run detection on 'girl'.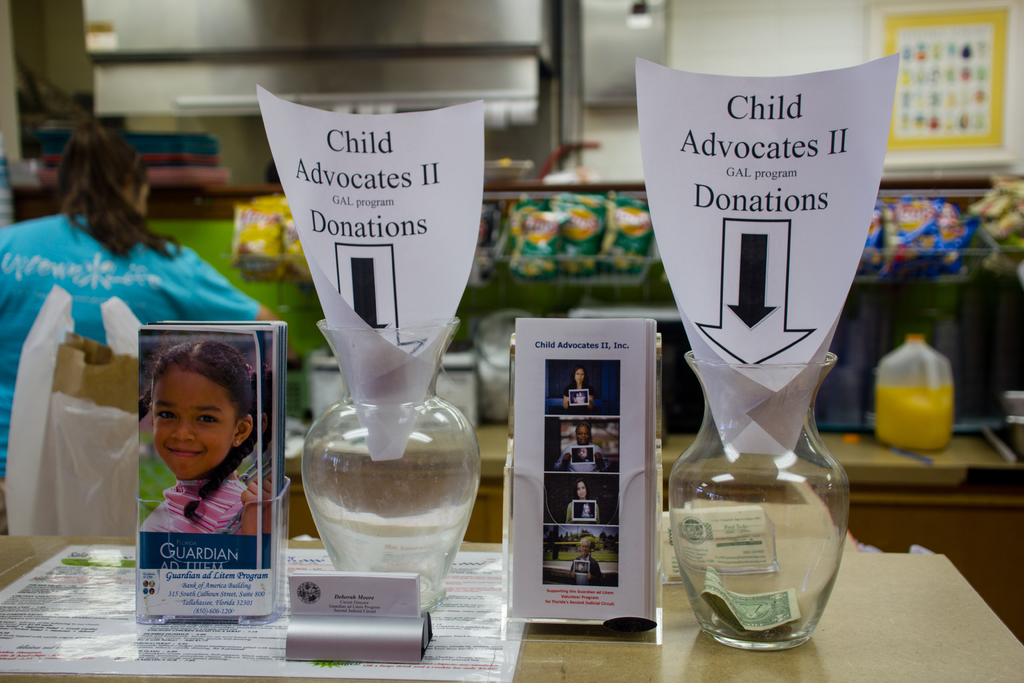
Result: [x1=2, y1=123, x2=291, y2=475].
